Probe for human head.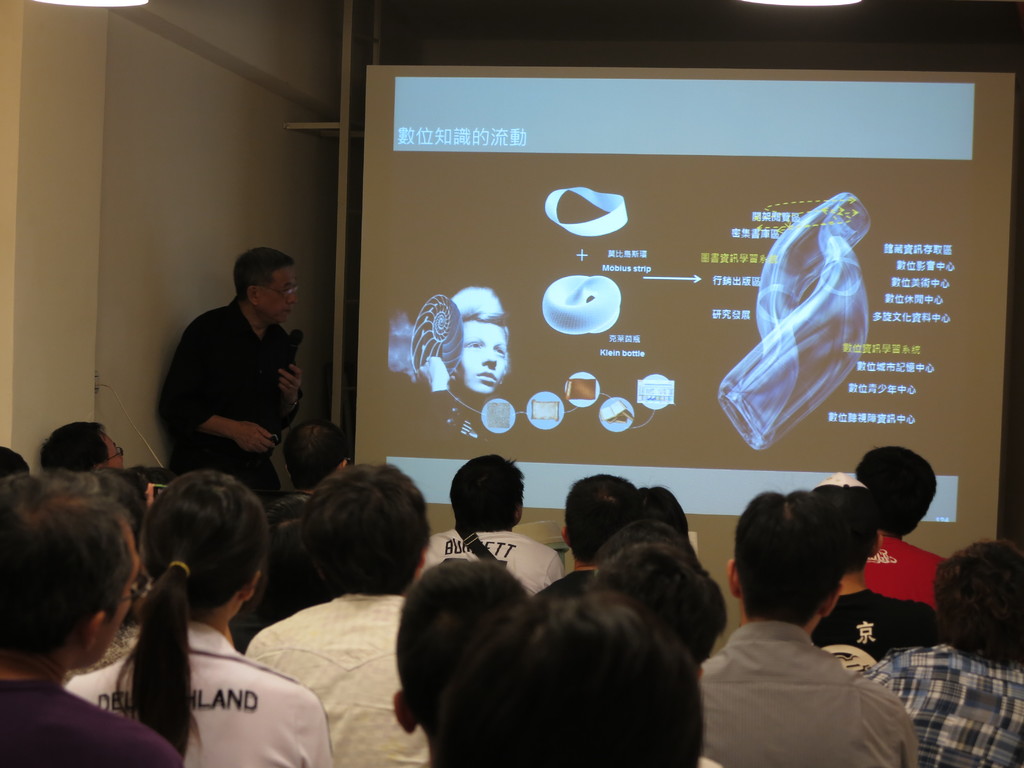
Probe result: box=[0, 443, 30, 481].
